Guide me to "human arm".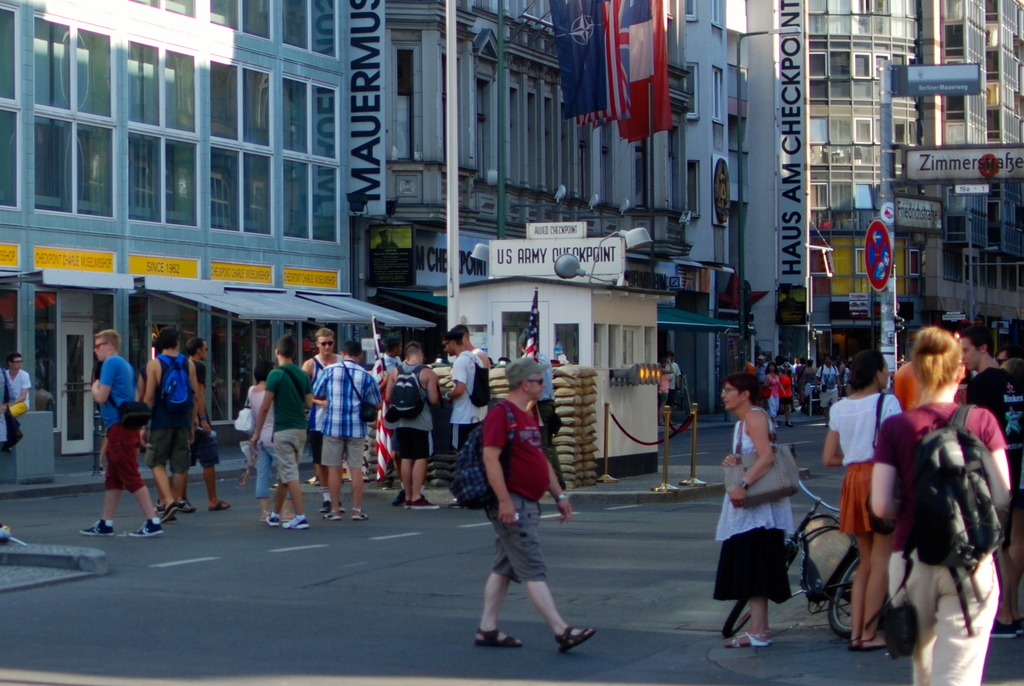
Guidance: {"x1": 729, "y1": 416, "x2": 780, "y2": 514}.
